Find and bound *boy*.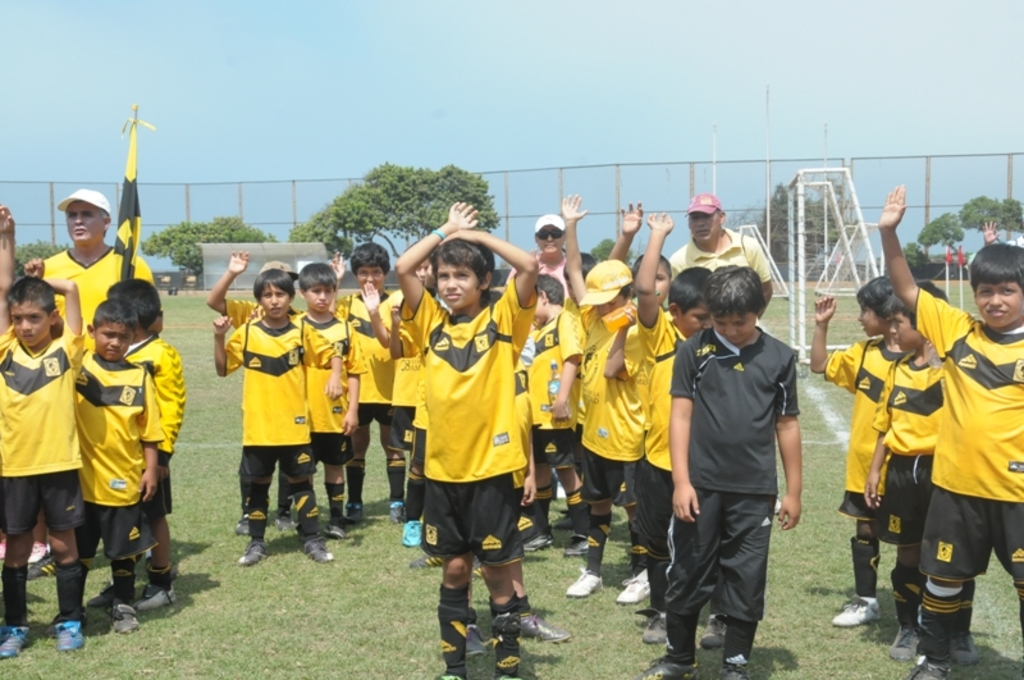
Bound: (564, 192, 645, 603).
